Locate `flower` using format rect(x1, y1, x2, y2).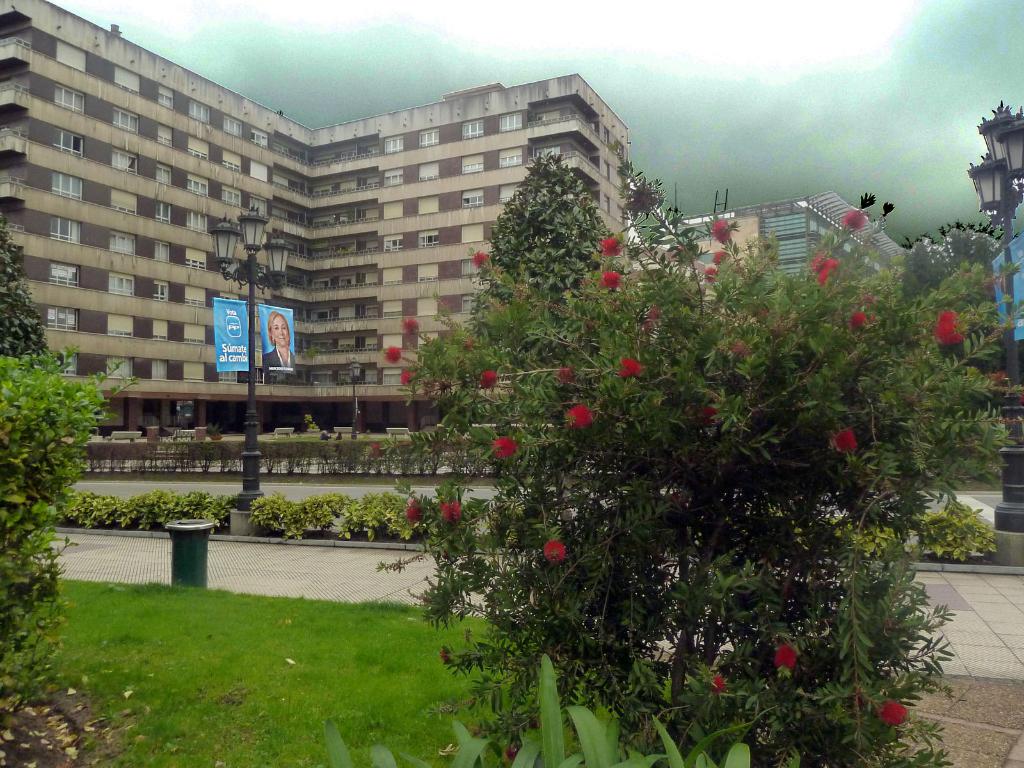
rect(830, 426, 858, 452).
